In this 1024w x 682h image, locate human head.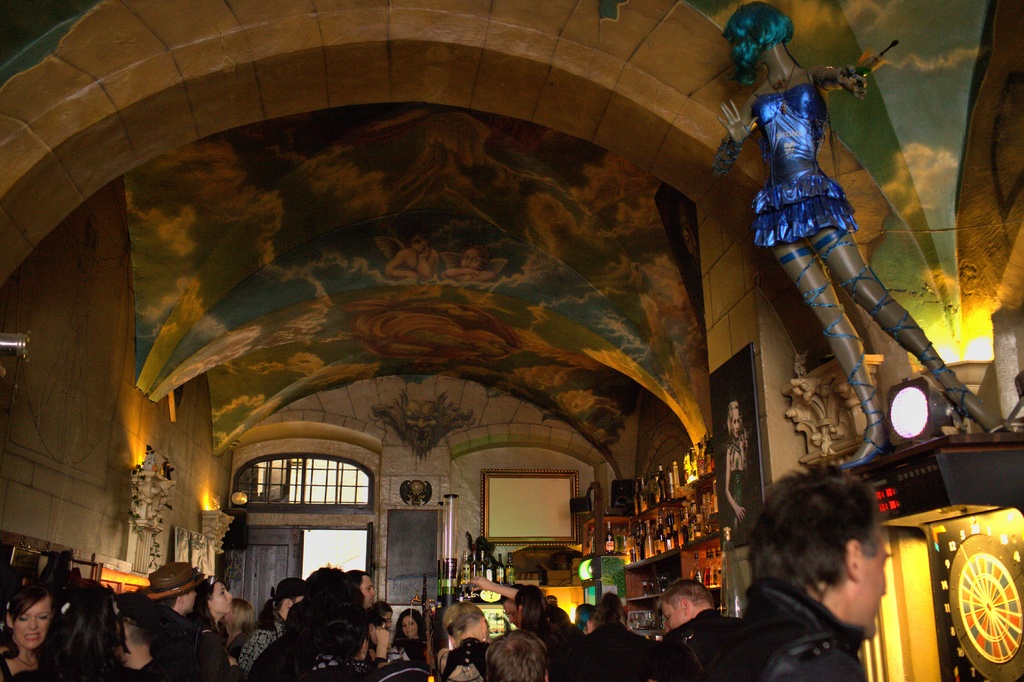
Bounding box: BBox(582, 594, 627, 634).
